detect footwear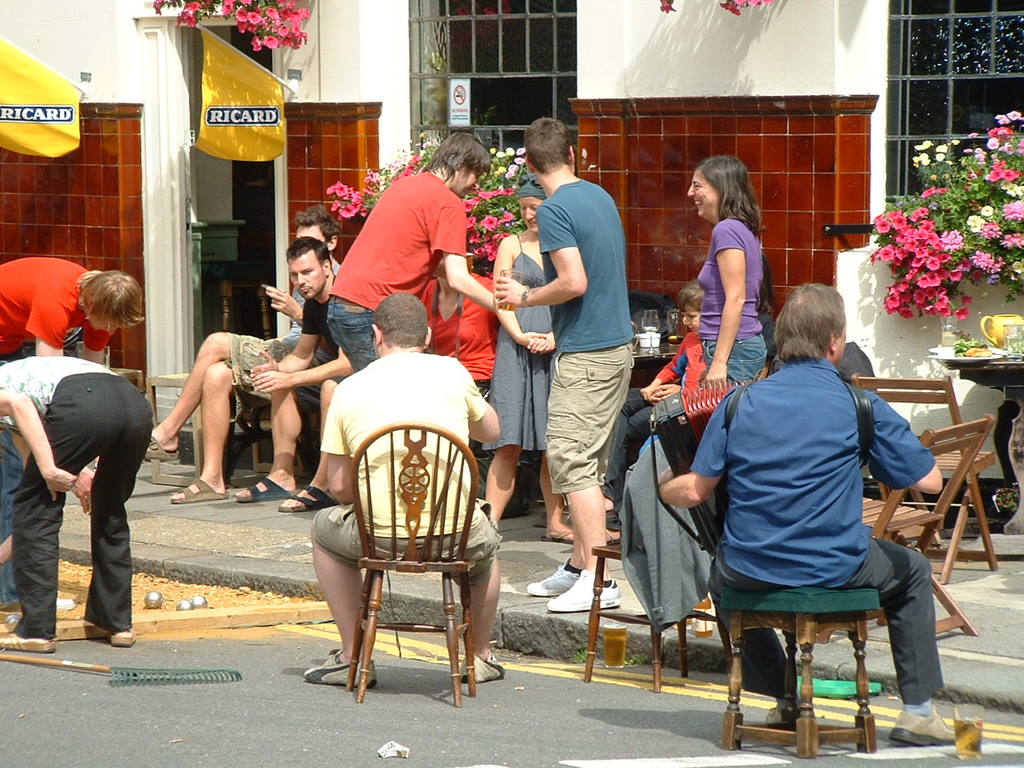
rect(171, 478, 233, 504)
